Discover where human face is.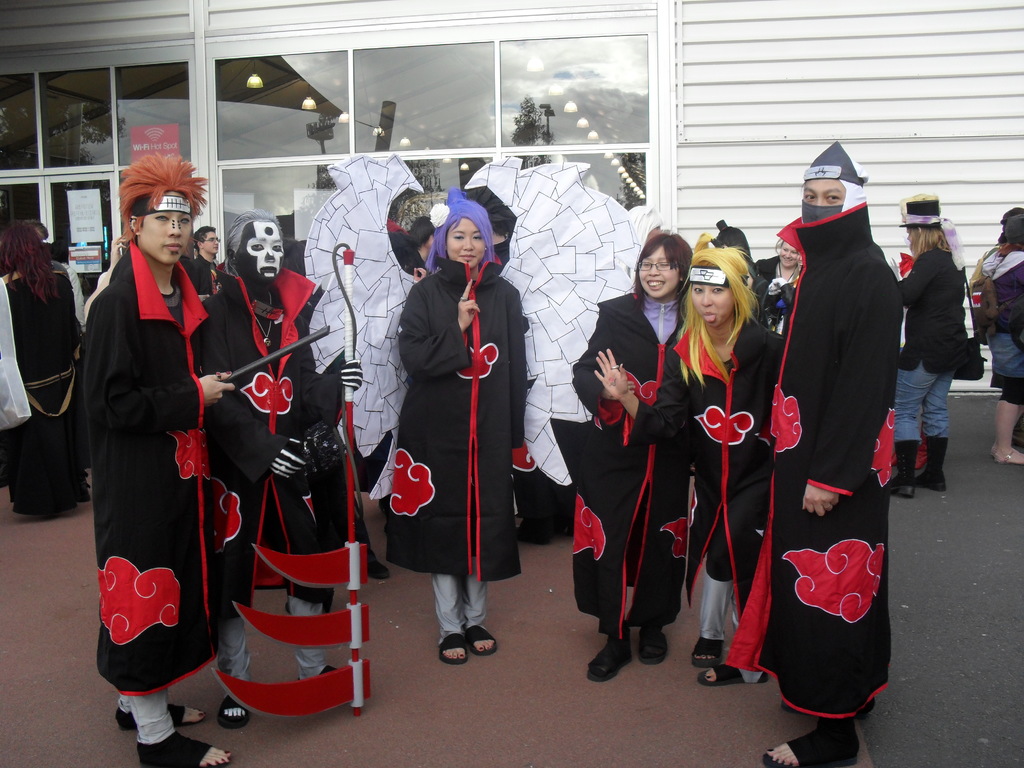
Discovered at bbox=(143, 189, 186, 264).
